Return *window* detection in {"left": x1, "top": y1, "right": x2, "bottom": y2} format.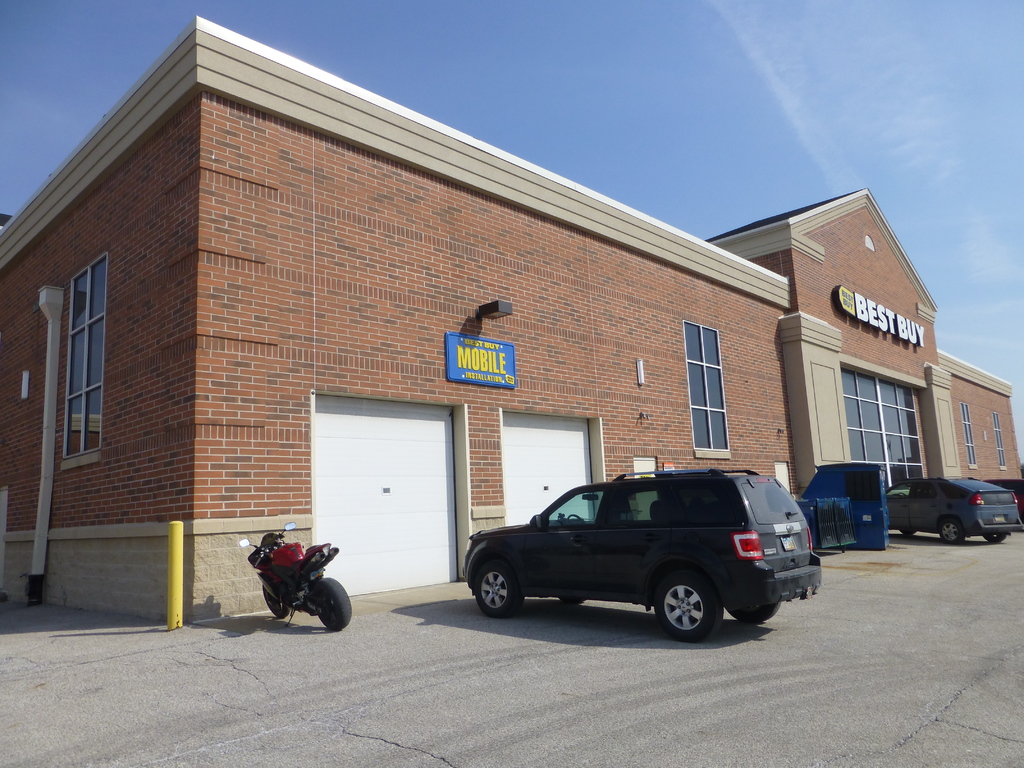
{"left": 958, "top": 405, "right": 979, "bottom": 467}.
